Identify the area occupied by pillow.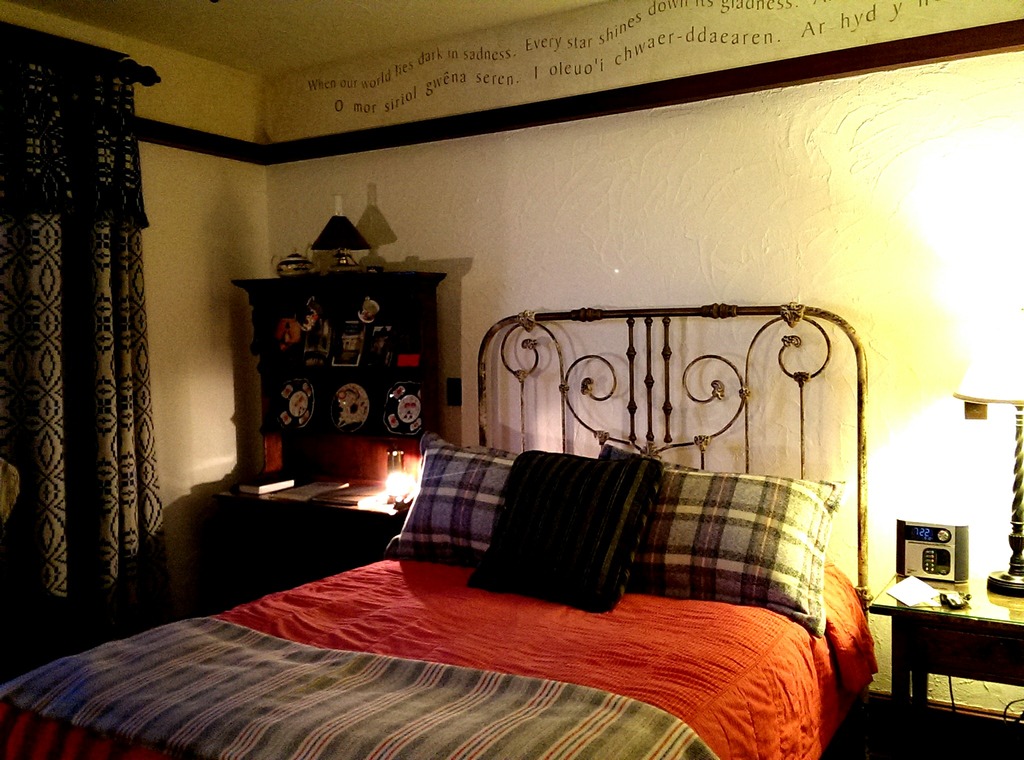
Area: rect(385, 419, 513, 561).
